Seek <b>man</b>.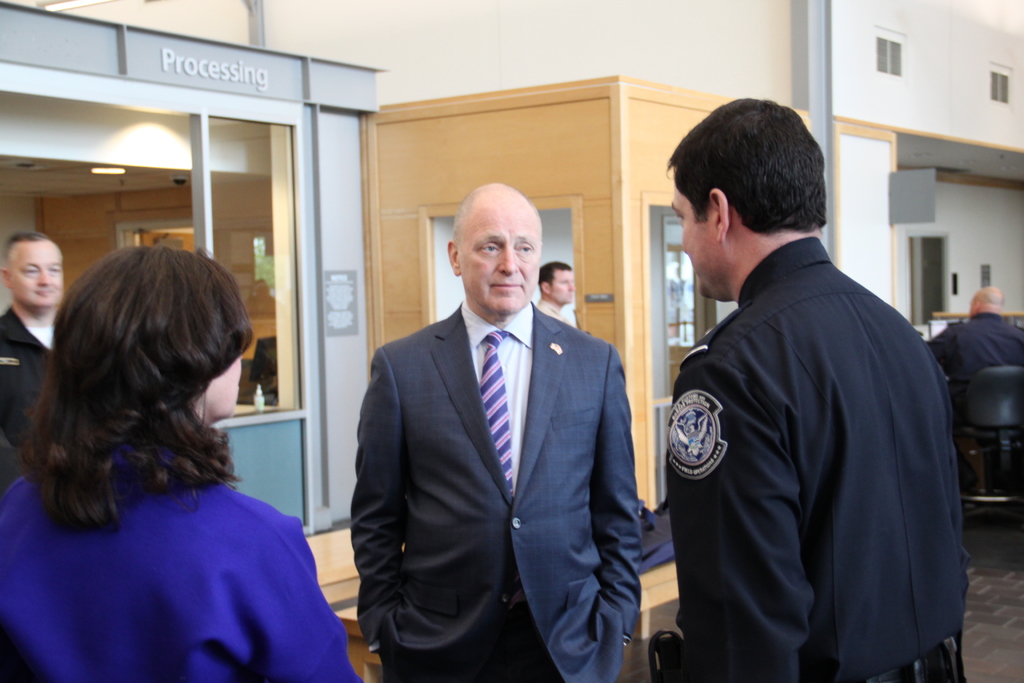
bbox=(924, 279, 1023, 386).
